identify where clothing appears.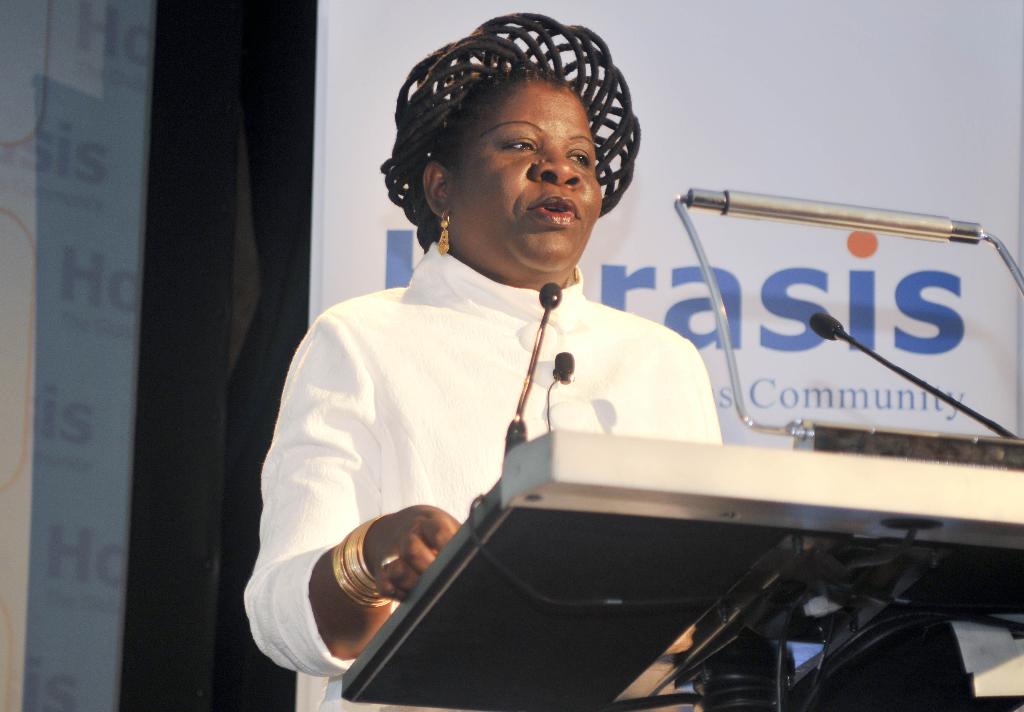
Appears at [left=241, top=200, right=713, bottom=639].
